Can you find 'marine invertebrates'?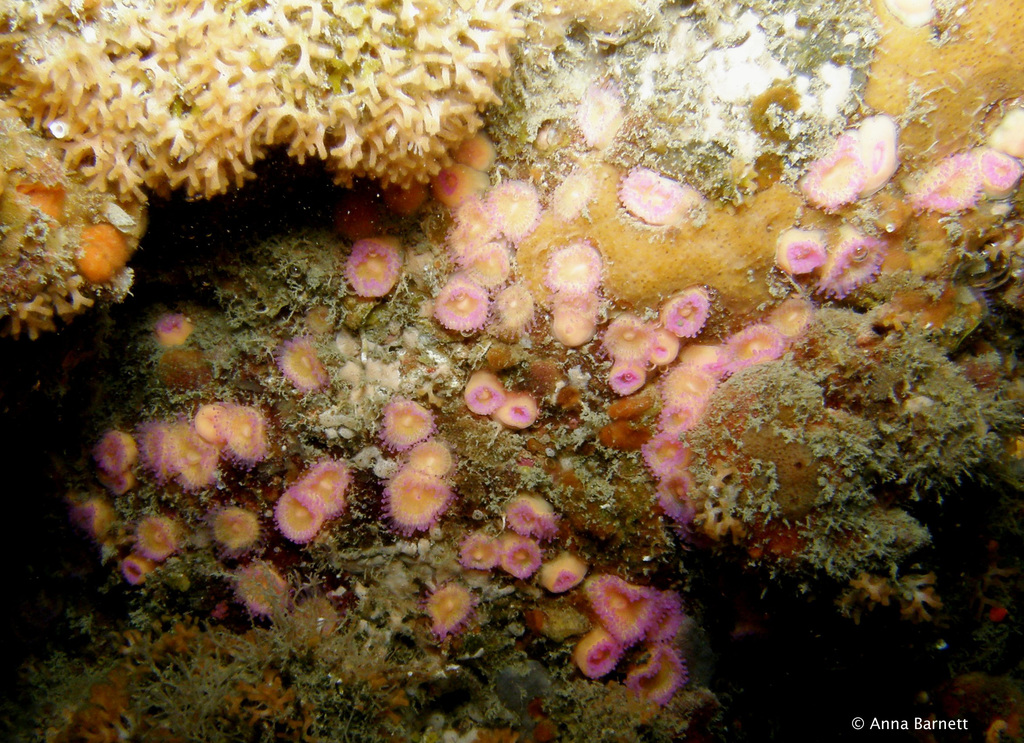
Yes, bounding box: bbox(724, 318, 808, 384).
